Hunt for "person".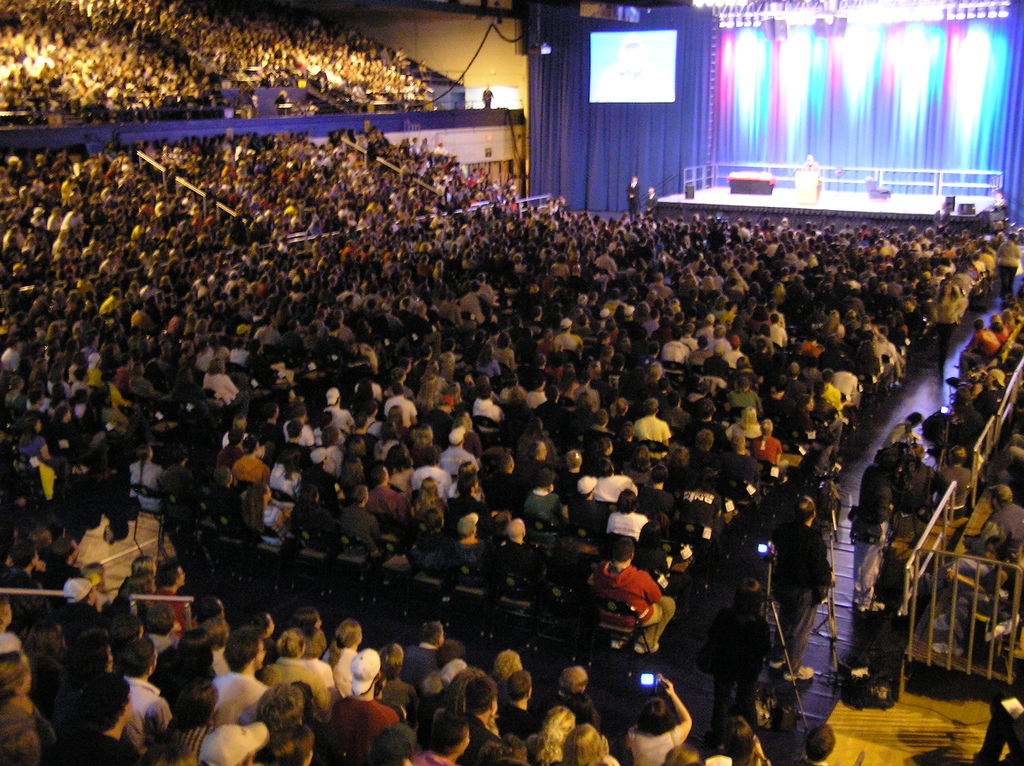
Hunted down at locate(592, 409, 616, 438).
